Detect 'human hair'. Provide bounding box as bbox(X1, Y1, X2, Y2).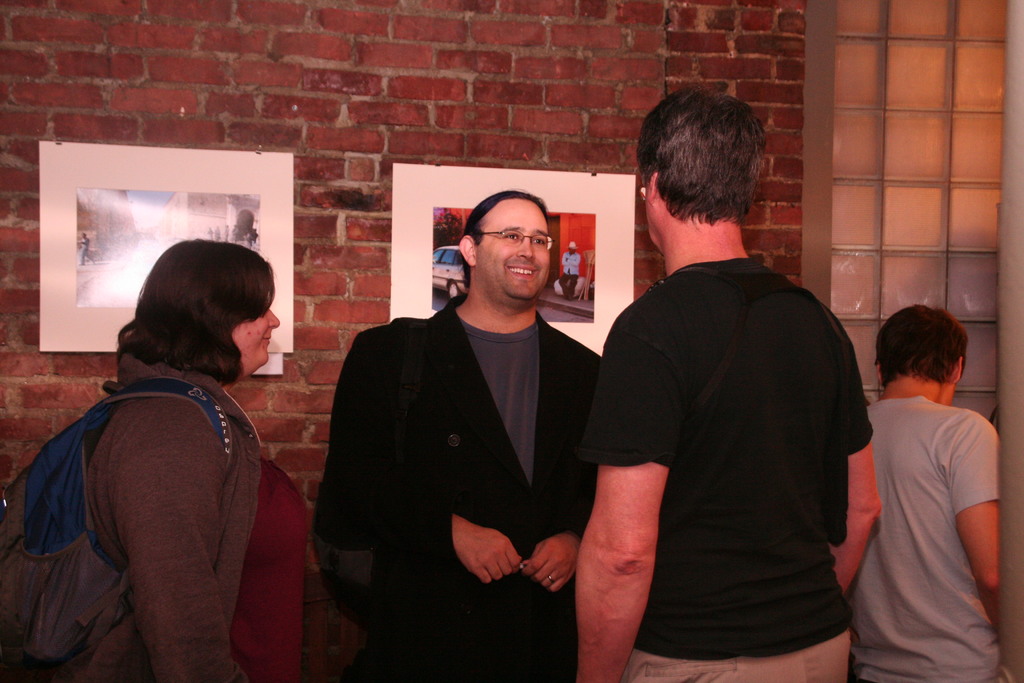
bbox(634, 85, 768, 229).
